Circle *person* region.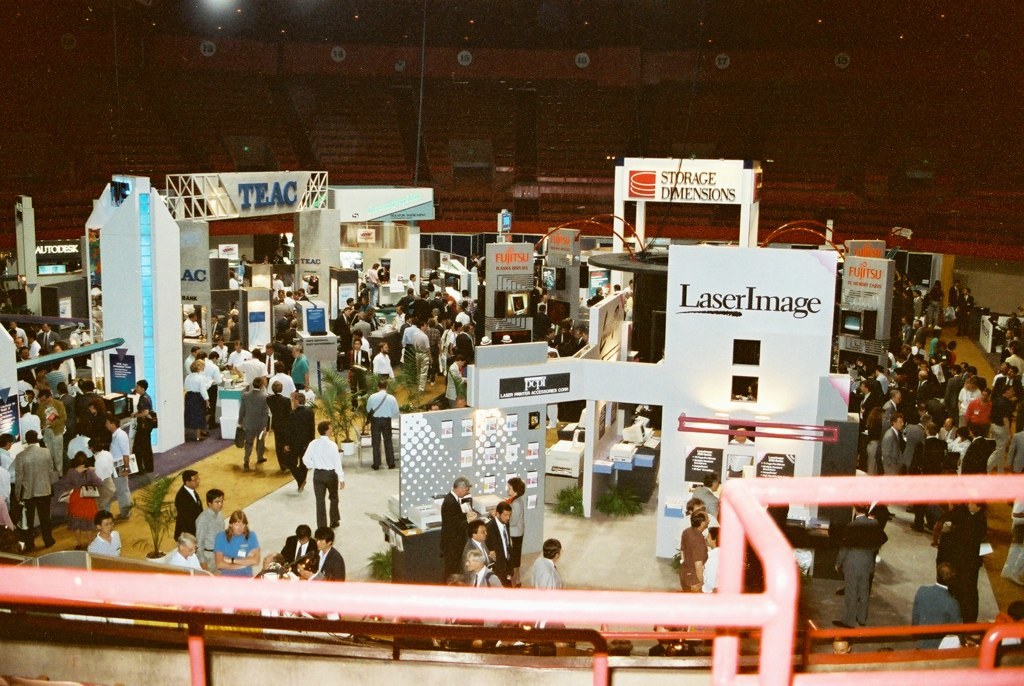
Region: x1=228, y1=342, x2=251, y2=365.
